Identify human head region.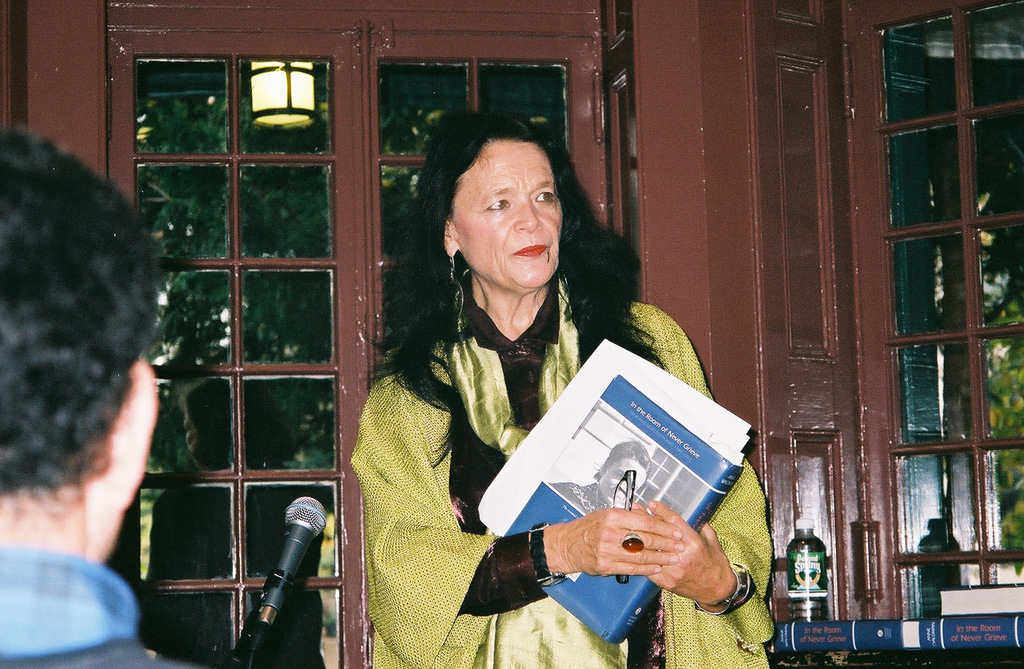
Region: (0,113,164,568).
